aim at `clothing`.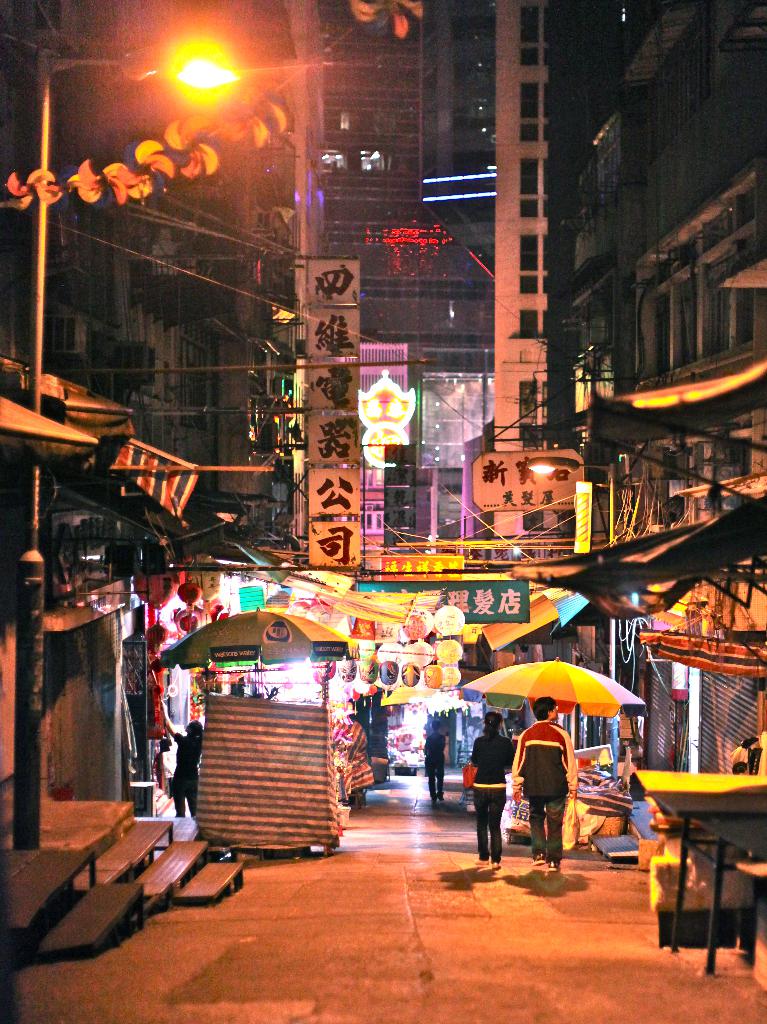
Aimed at 176 735 197 810.
